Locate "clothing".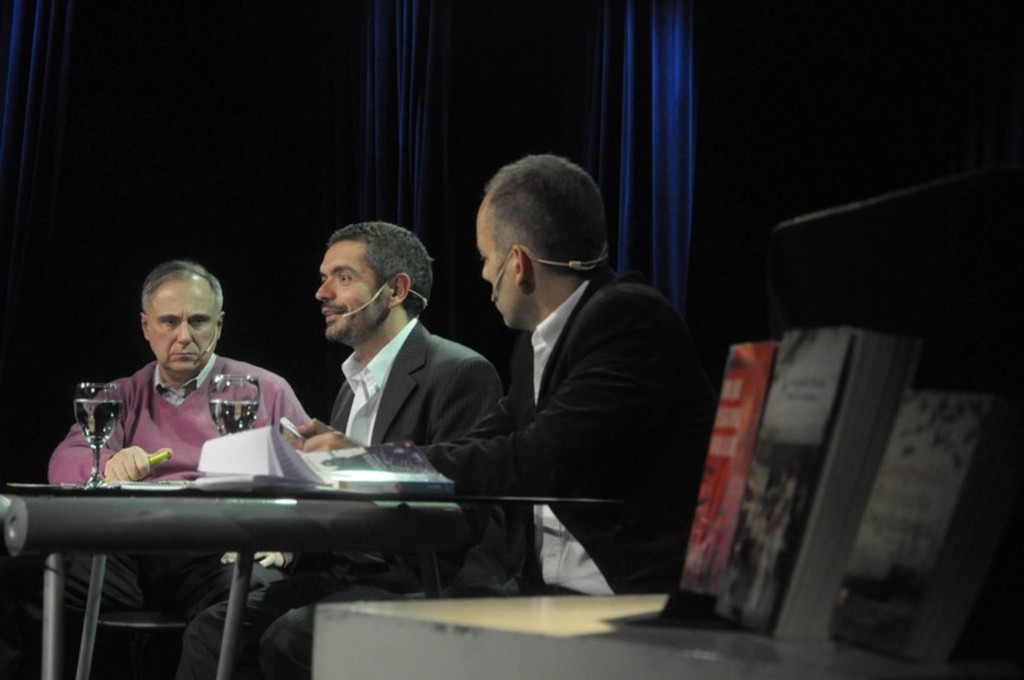
Bounding box: select_region(45, 356, 317, 679).
